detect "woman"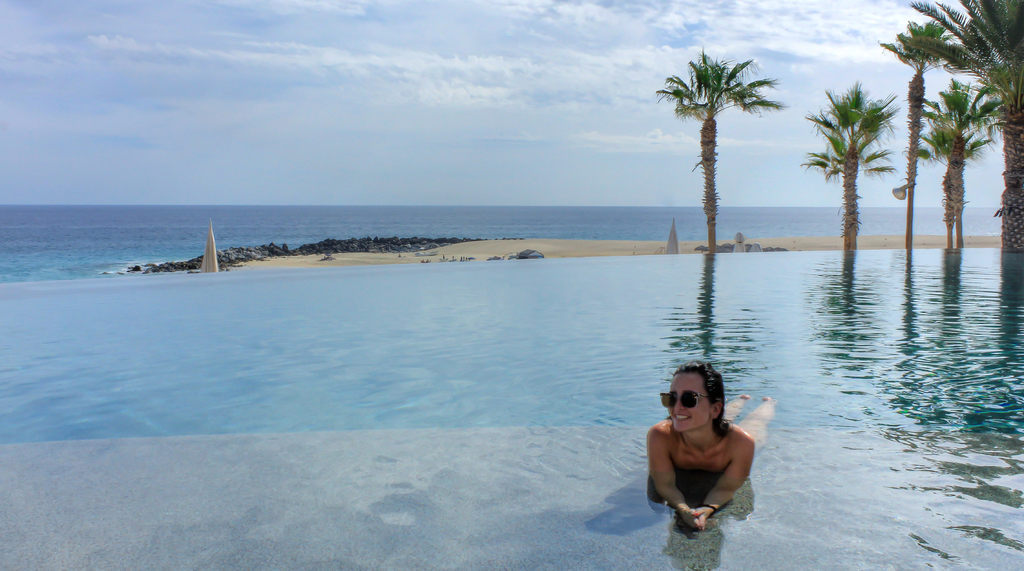
l=639, t=344, r=769, b=534
